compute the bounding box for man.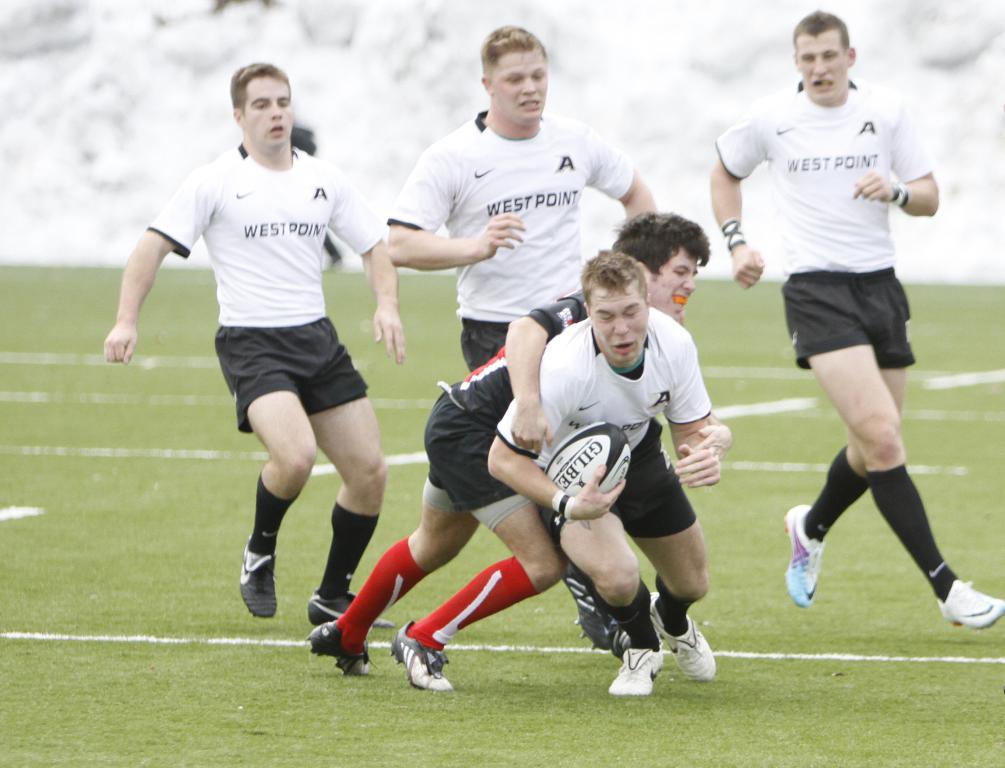
x1=115, y1=72, x2=413, y2=642.
